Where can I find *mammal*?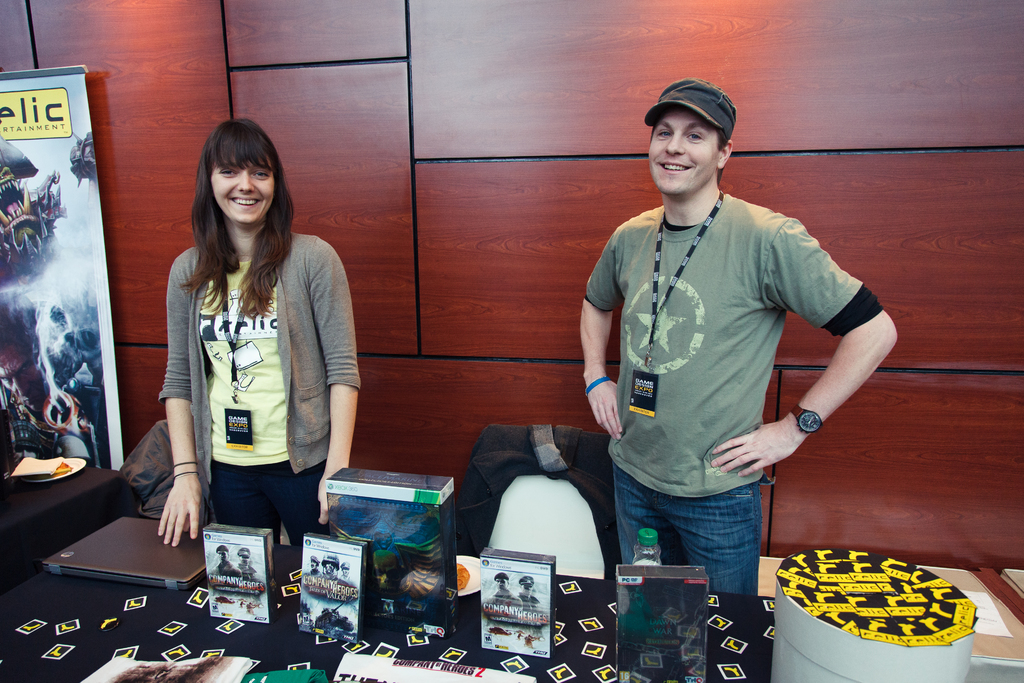
You can find it at bbox(486, 573, 517, 608).
